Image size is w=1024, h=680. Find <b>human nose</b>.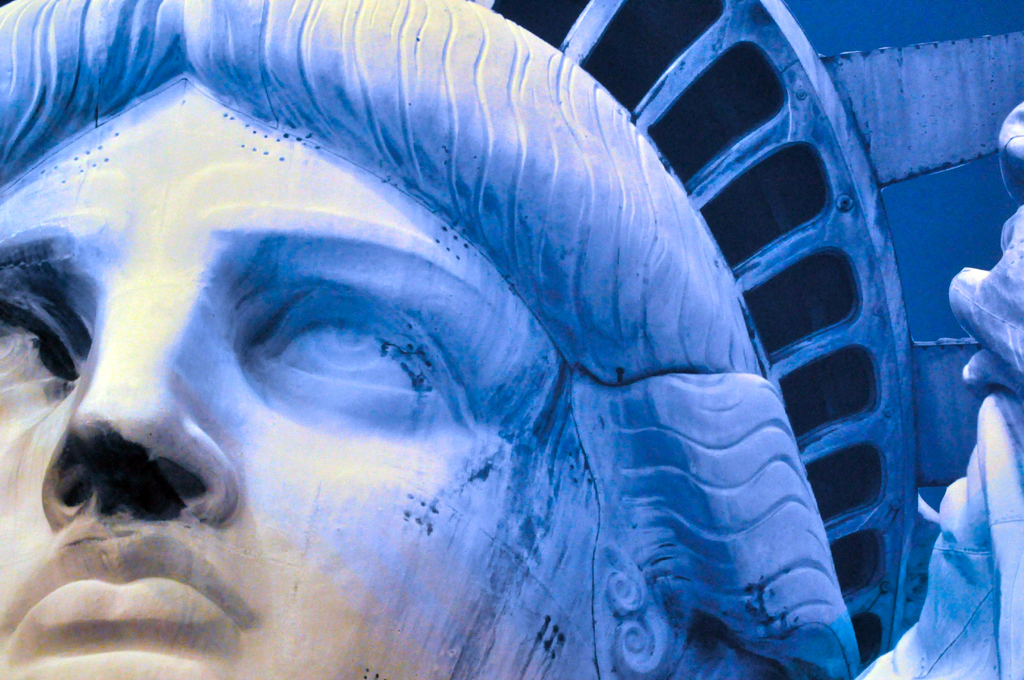
crop(36, 268, 240, 532).
